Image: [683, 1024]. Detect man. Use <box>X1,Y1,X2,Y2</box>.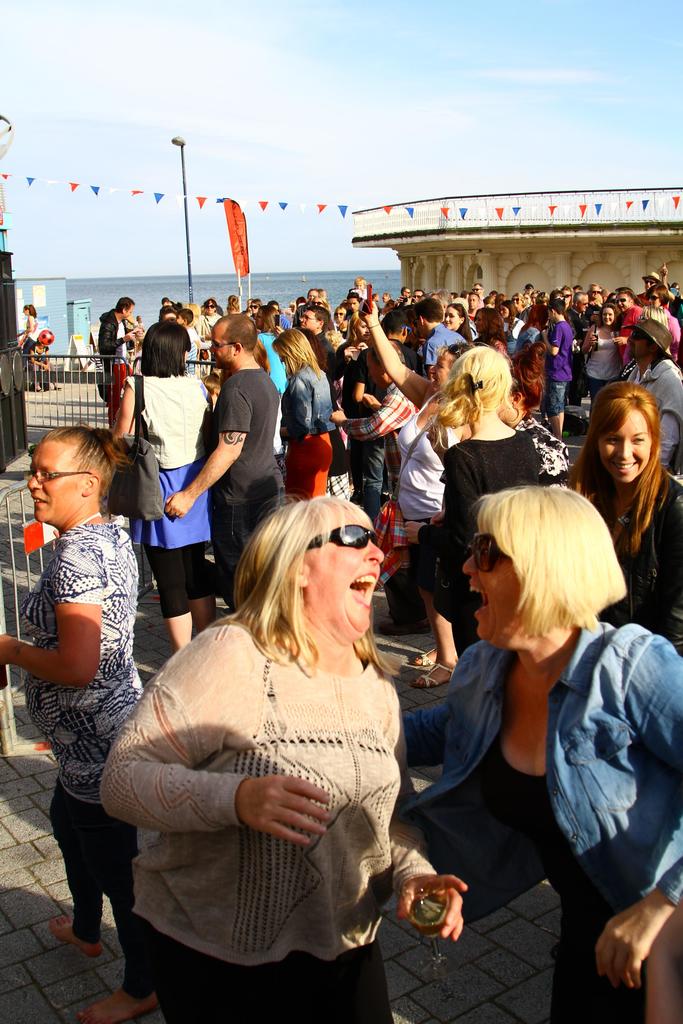
<box>337,290,363,335</box>.
